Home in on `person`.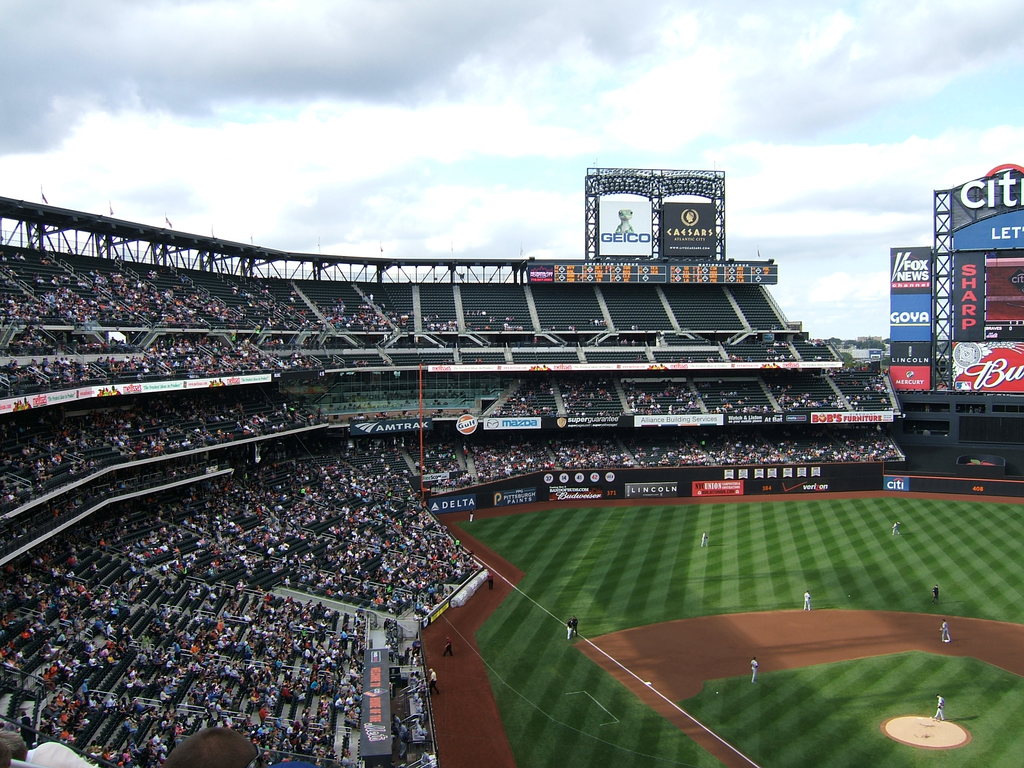
Homed in at crop(804, 593, 810, 611).
